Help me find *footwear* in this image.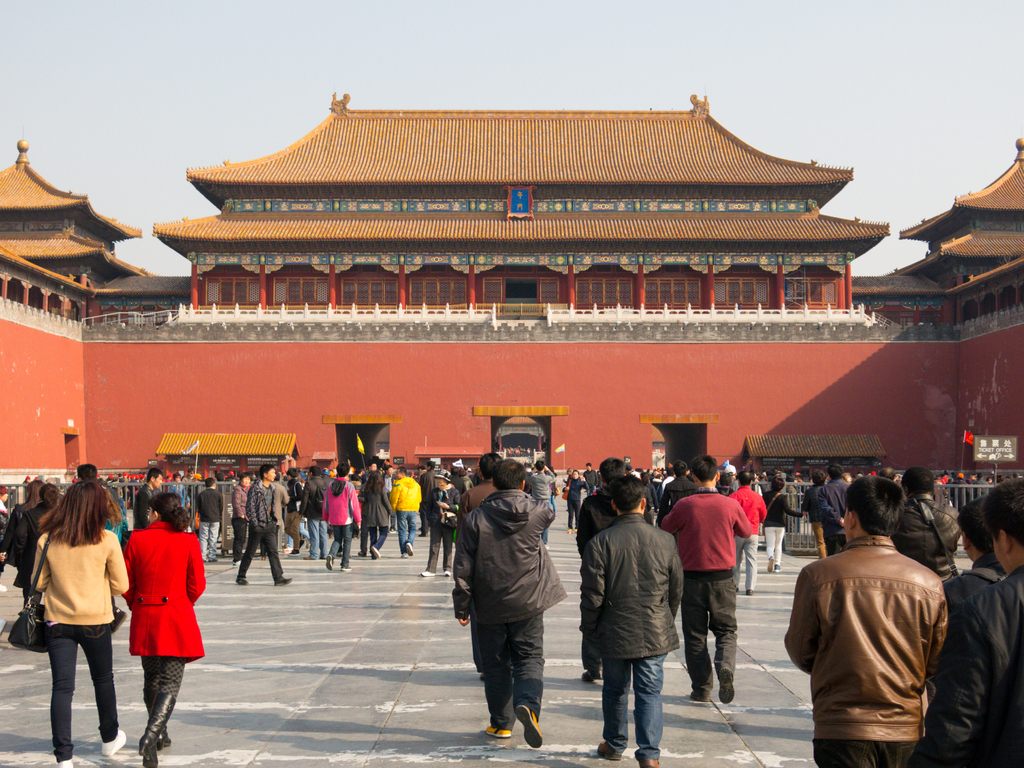
Found it: BBox(417, 569, 435, 578).
